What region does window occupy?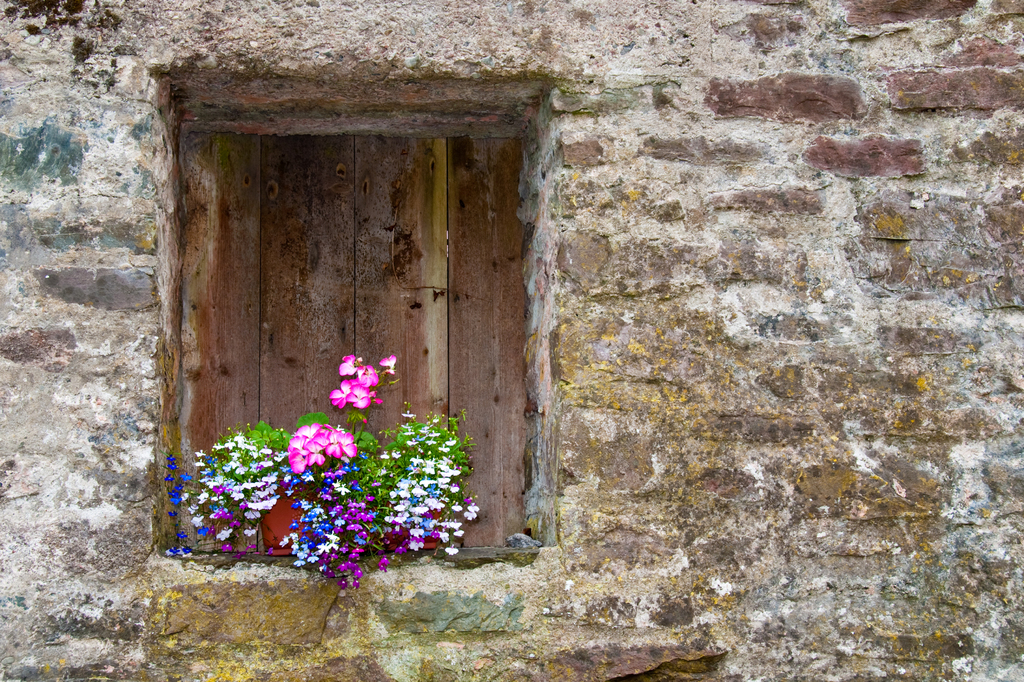
{"left": 183, "top": 47, "right": 556, "bottom": 464}.
